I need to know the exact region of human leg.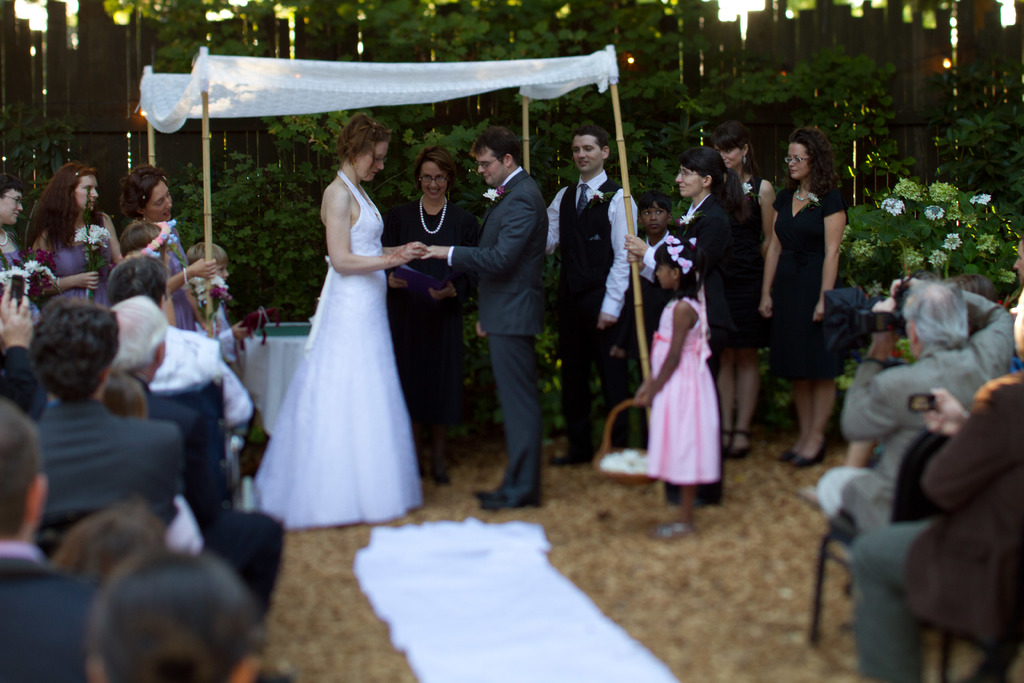
Region: (x1=646, y1=481, x2=693, y2=540).
